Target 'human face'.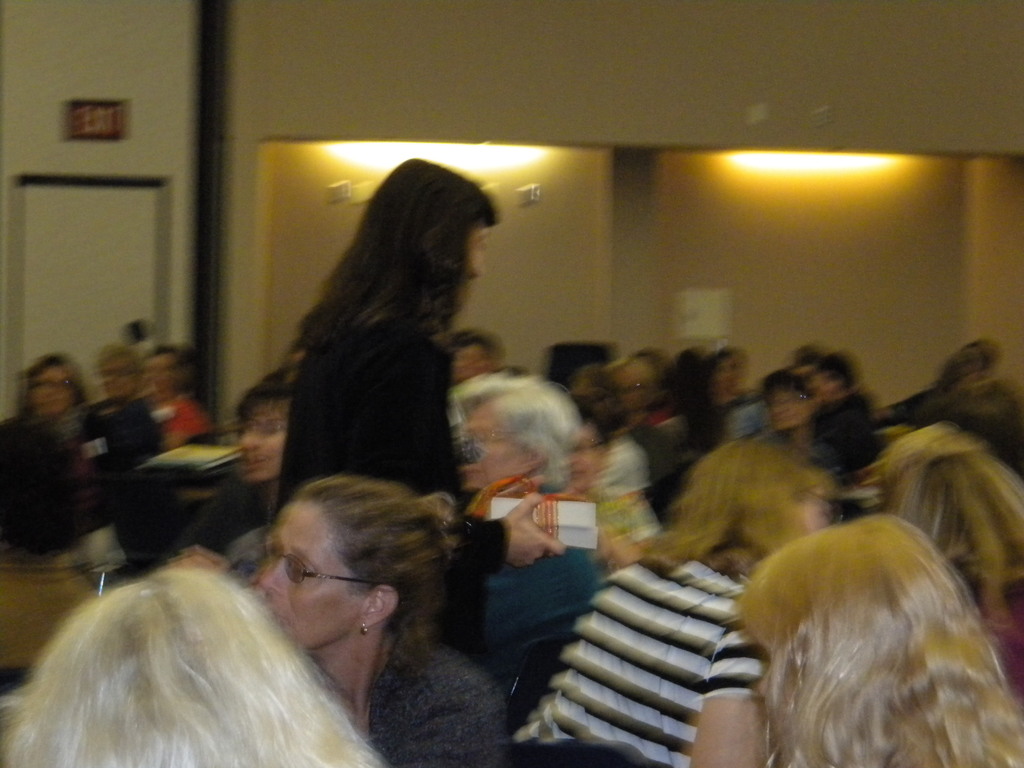
Target region: (131, 343, 176, 409).
